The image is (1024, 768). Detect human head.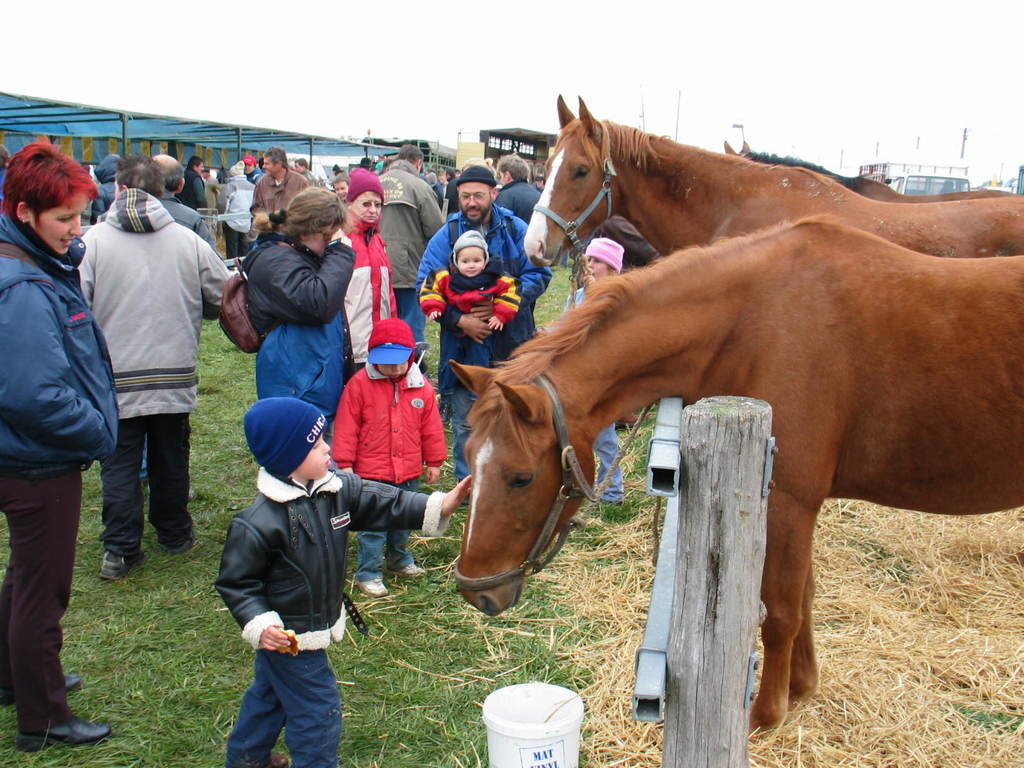
Detection: (left=452, top=170, right=499, bottom=225).
